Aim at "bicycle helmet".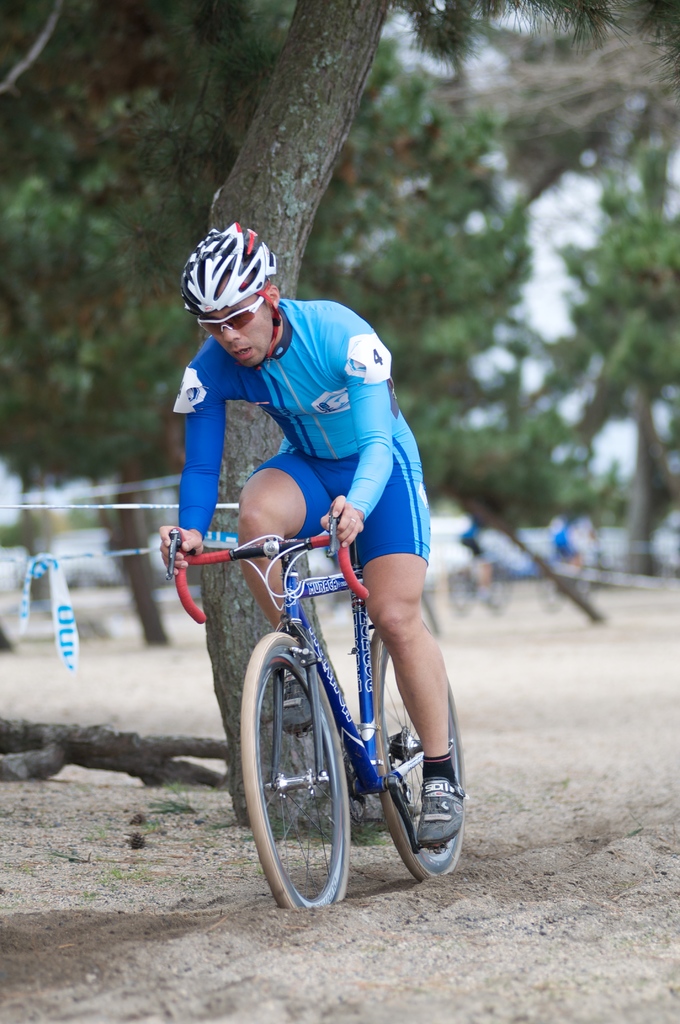
Aimed at <bbox>190, 223, 273, 314</bbox>.
